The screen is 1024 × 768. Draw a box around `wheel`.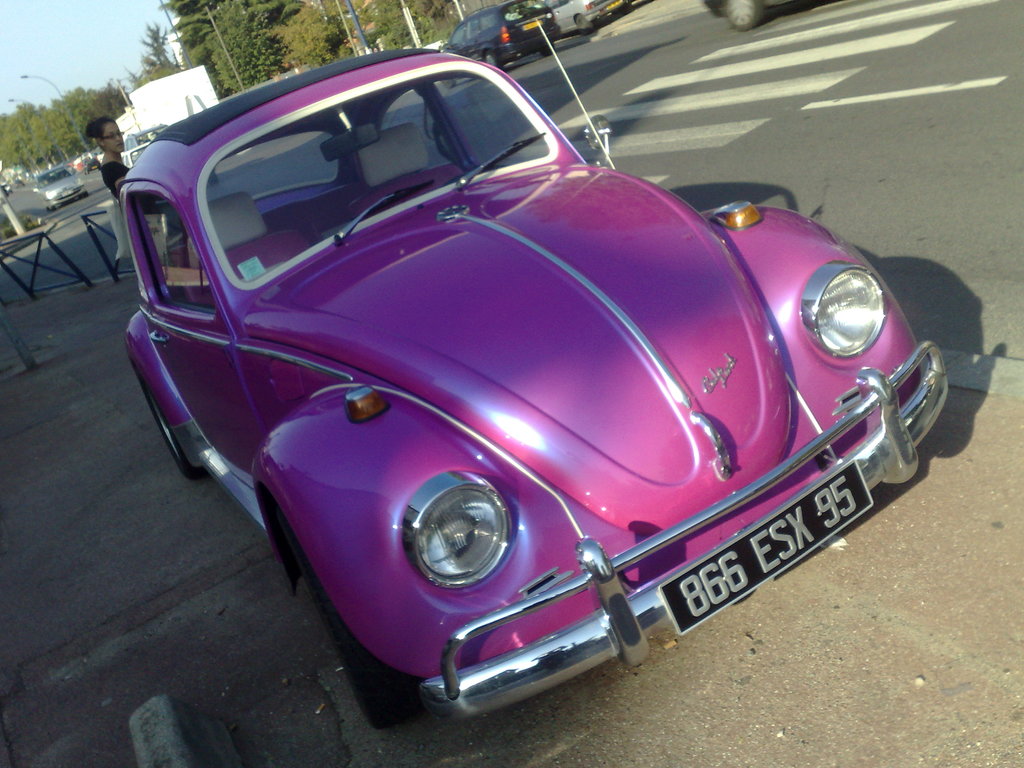
locate(139, 369, 211, 479).
